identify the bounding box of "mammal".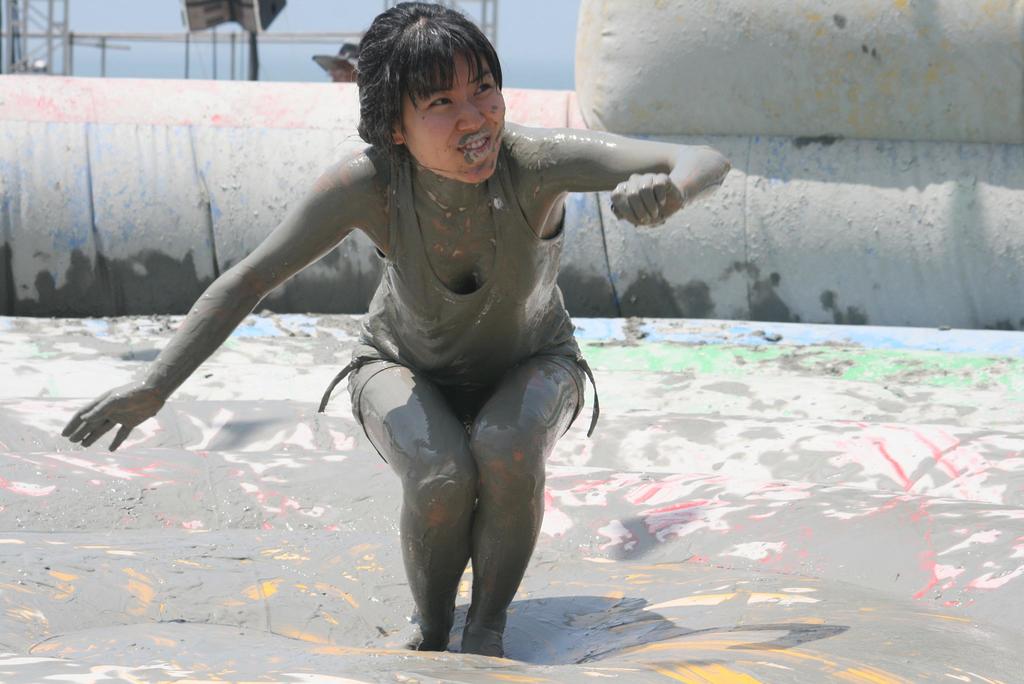
region(60, 3, 740, 666).
